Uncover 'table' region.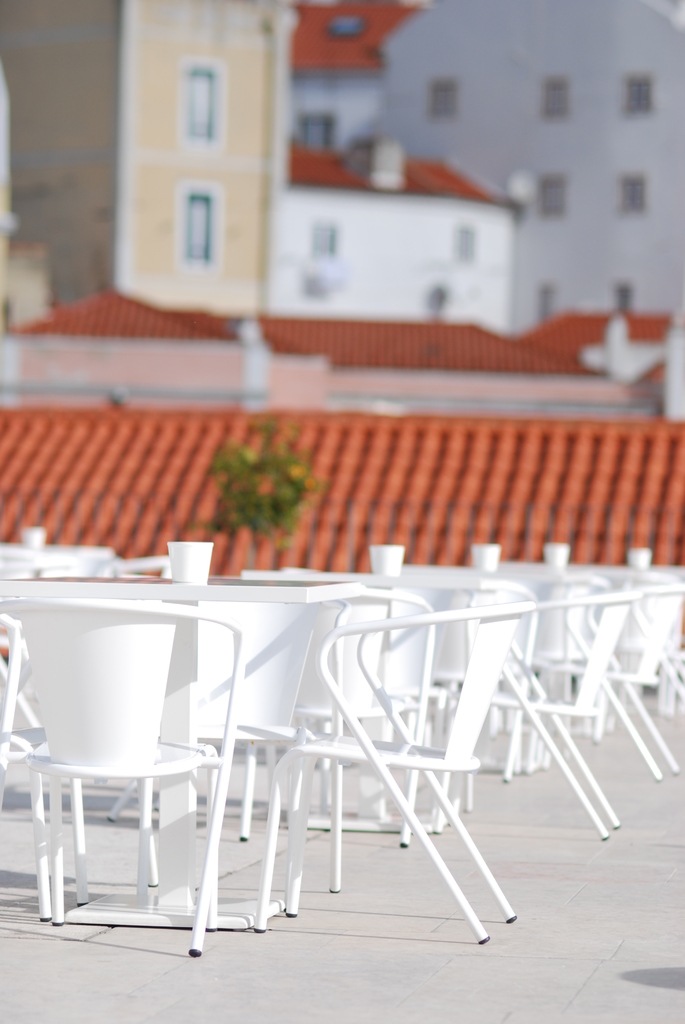
Uncovered: crop(0, 650, 256, 926).
